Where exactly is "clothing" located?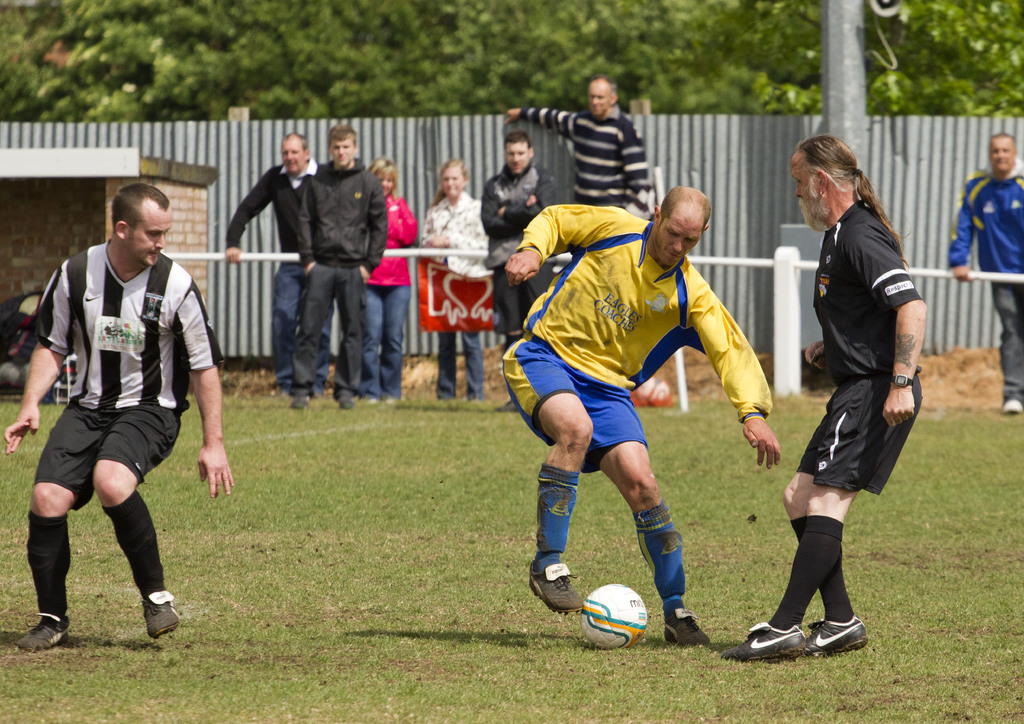
Its bounding box is rect(218, 157, 323, 258).
